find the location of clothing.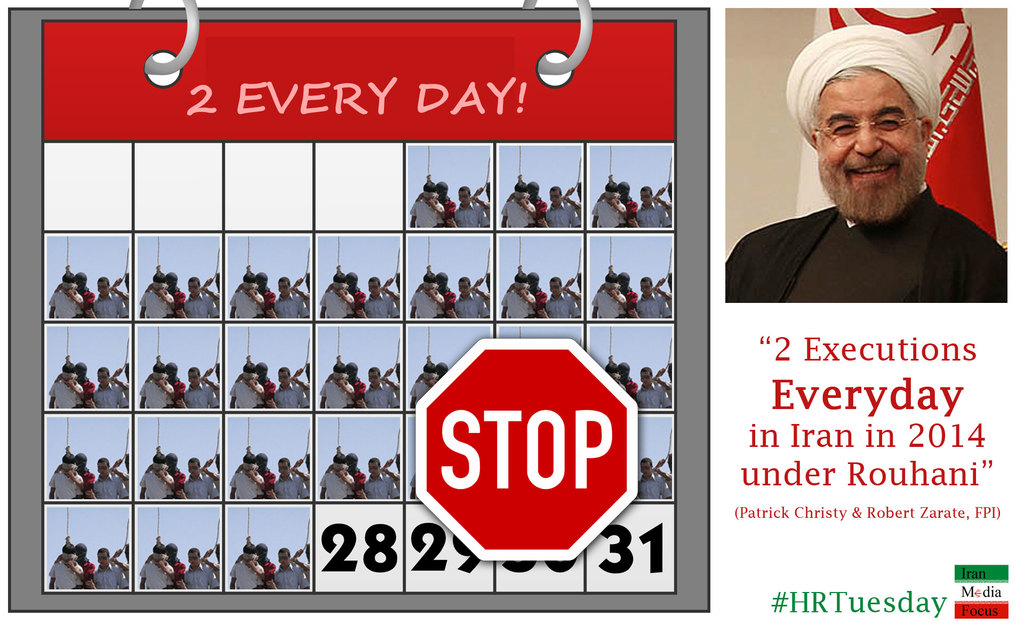
Location: (633,475,659,500).
